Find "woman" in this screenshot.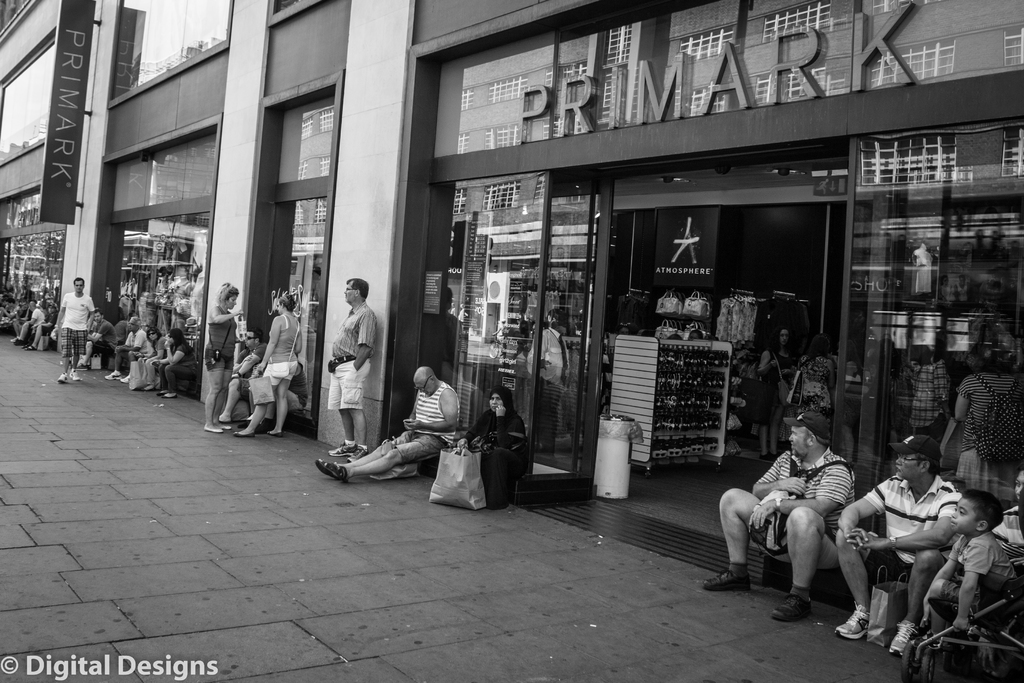
The bounding box for "woman" is l=205, t=281, r=246, b=434.
